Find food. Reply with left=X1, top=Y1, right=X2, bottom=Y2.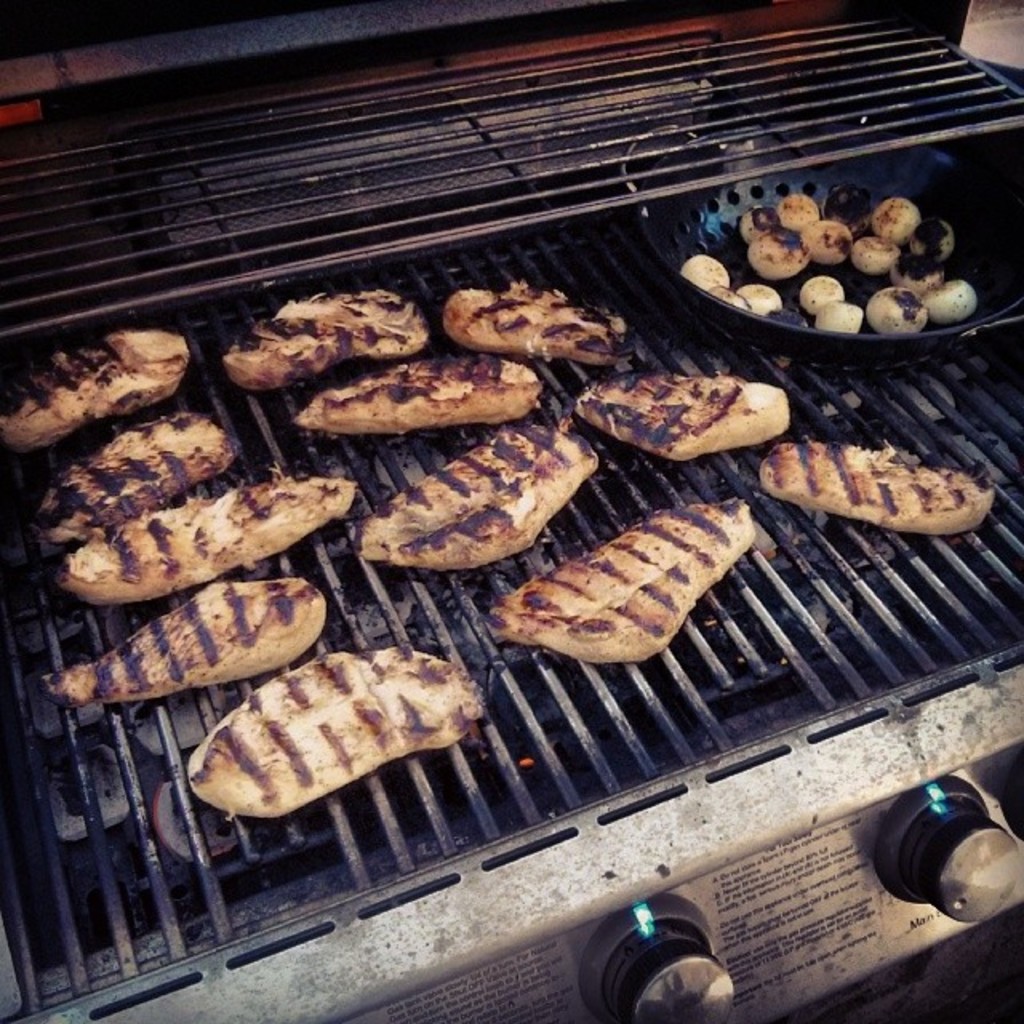
left=357, top=413, right=598, bottom=573.
